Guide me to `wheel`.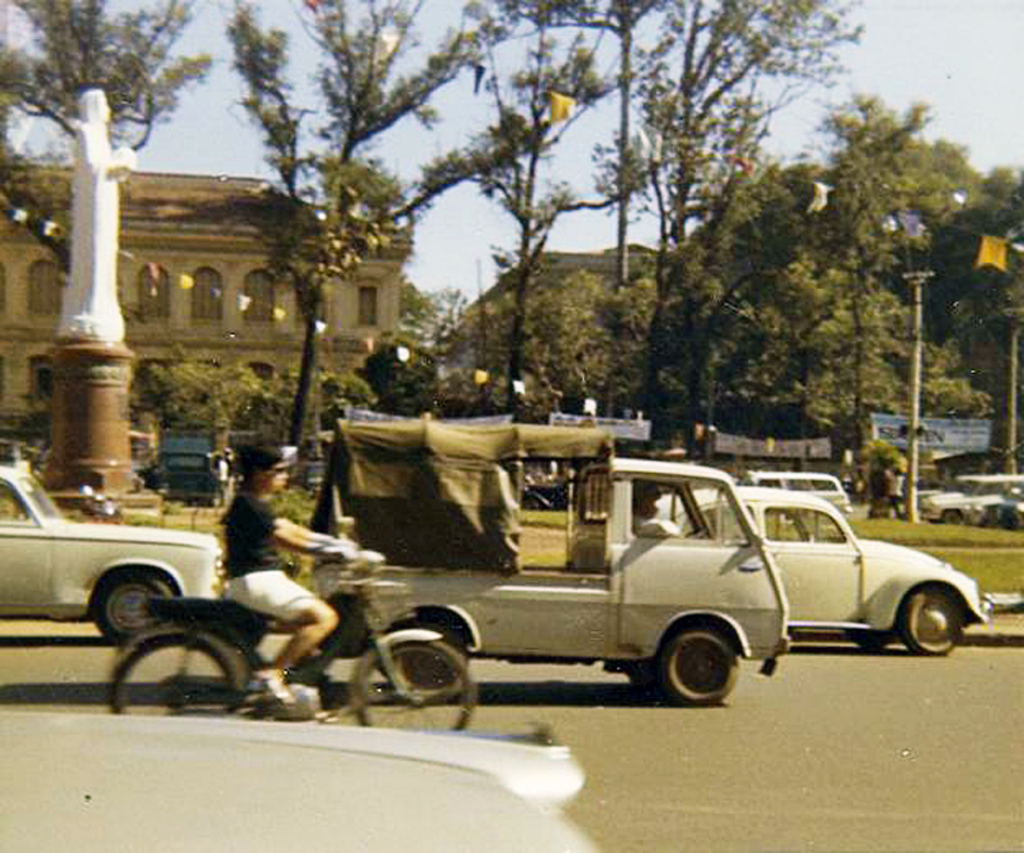
Guidance: 850, 634, 892, 648.
